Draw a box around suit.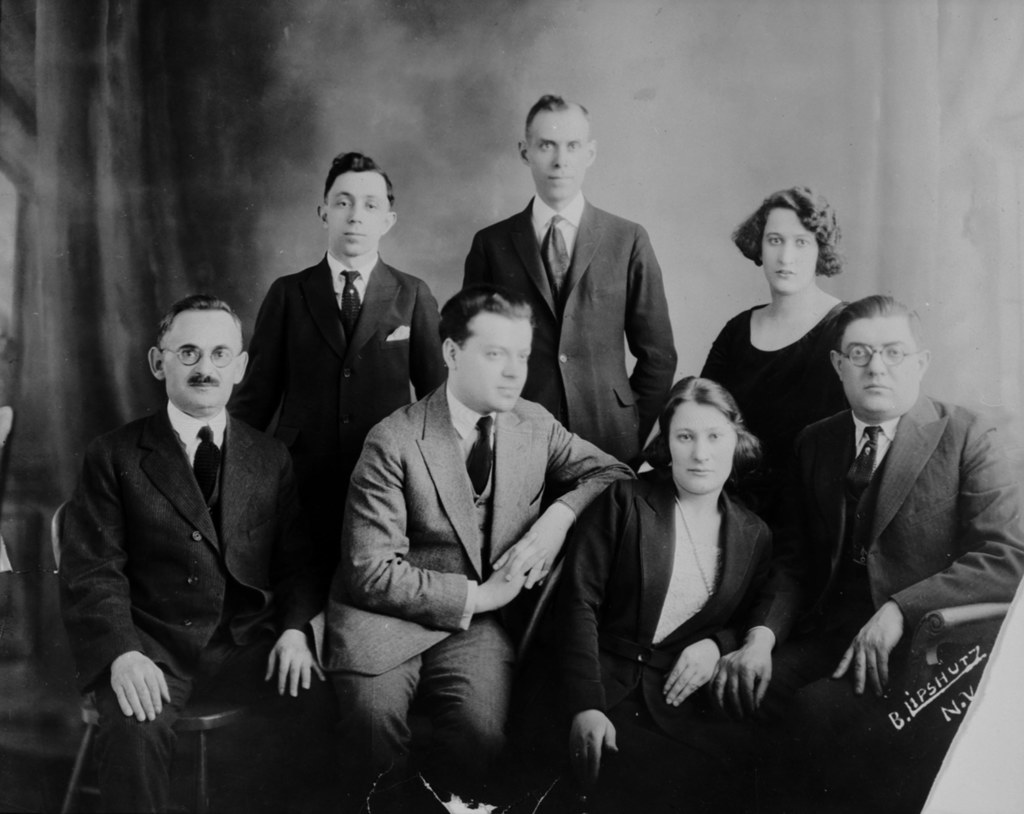
{"x1": 744, "y1": 397, "x2": 1023, "y2": 761}.
